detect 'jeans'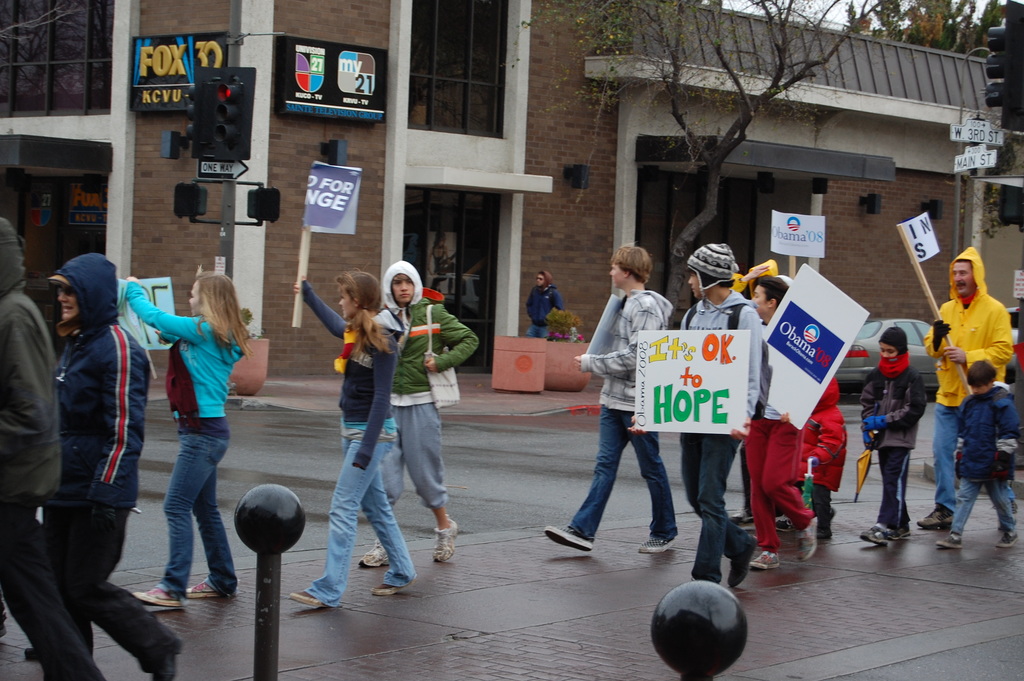
566,409,682,545
